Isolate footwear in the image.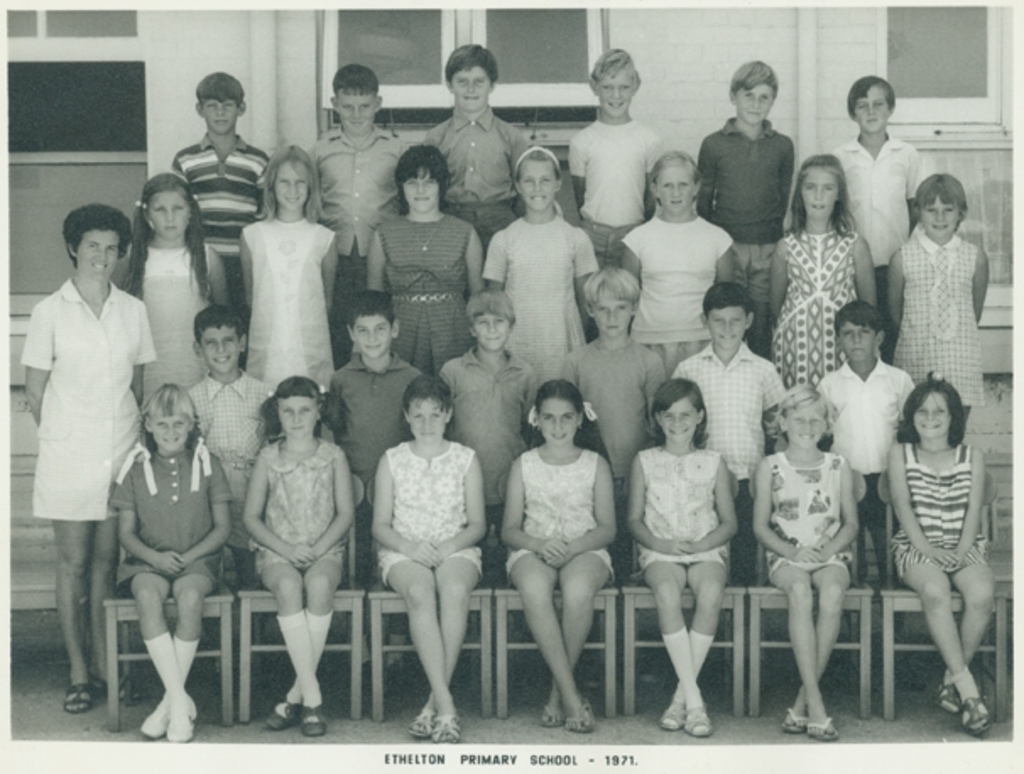
Isolated region: x1=434 y1=711 x2=458 y2=745.
